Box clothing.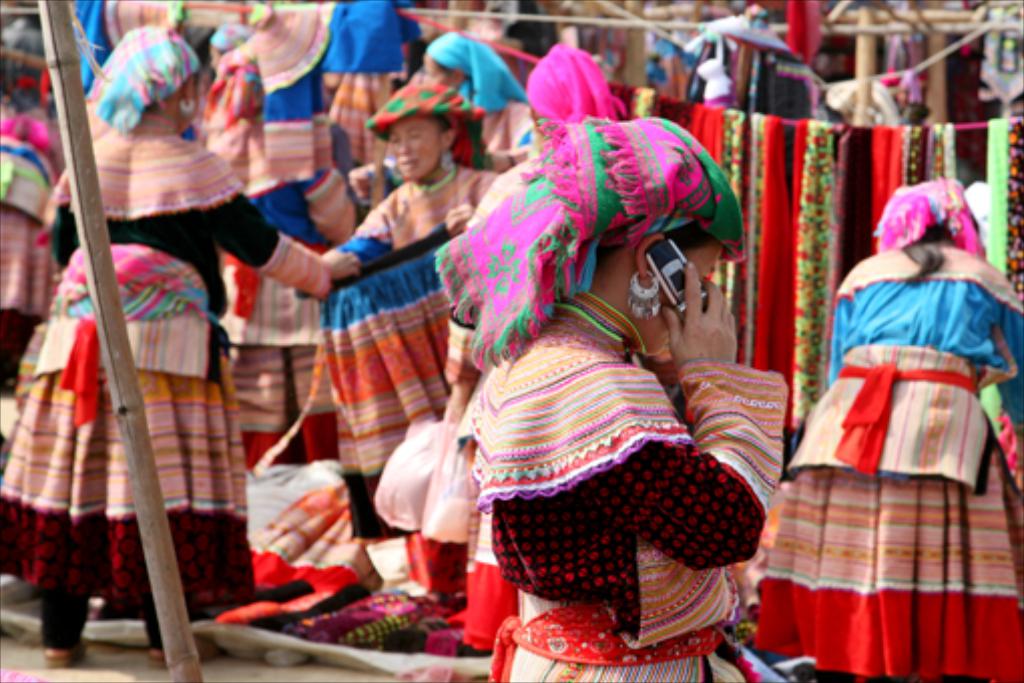
{"left": 424, "top": 121, "right": 801, "bottom": 682}.
